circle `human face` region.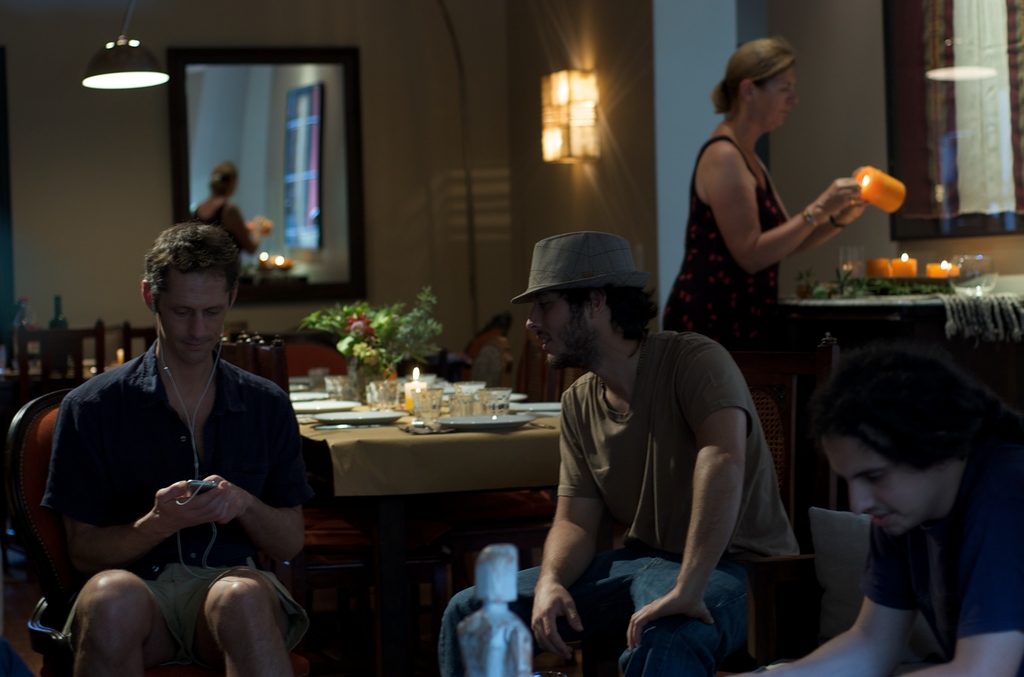
Region: (755,67,796,131).
